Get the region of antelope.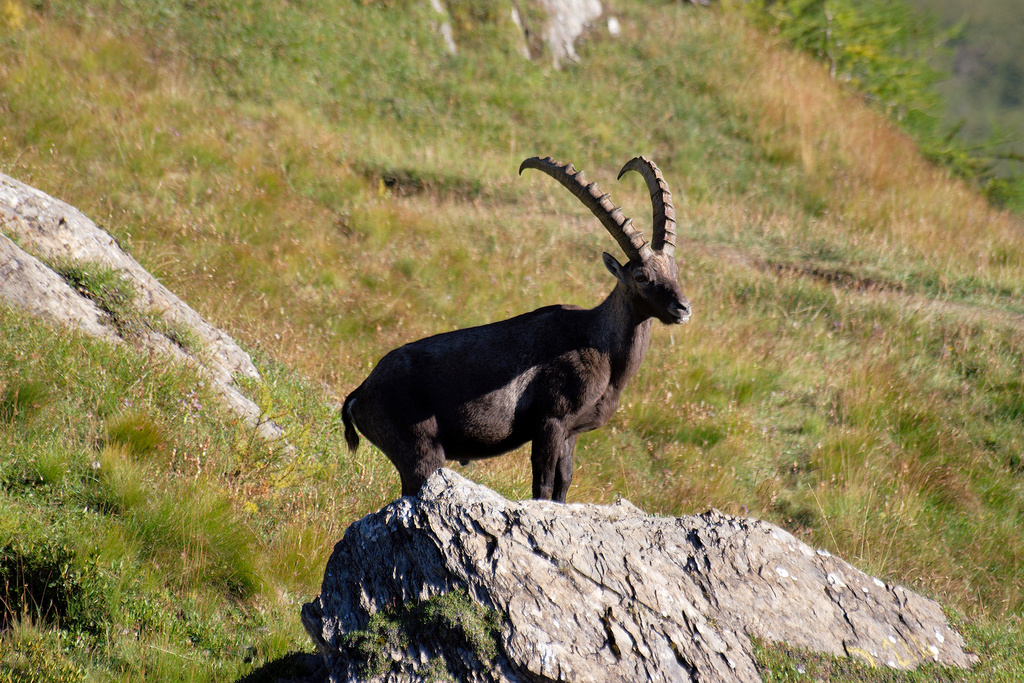
337, 158, 691, 504.
